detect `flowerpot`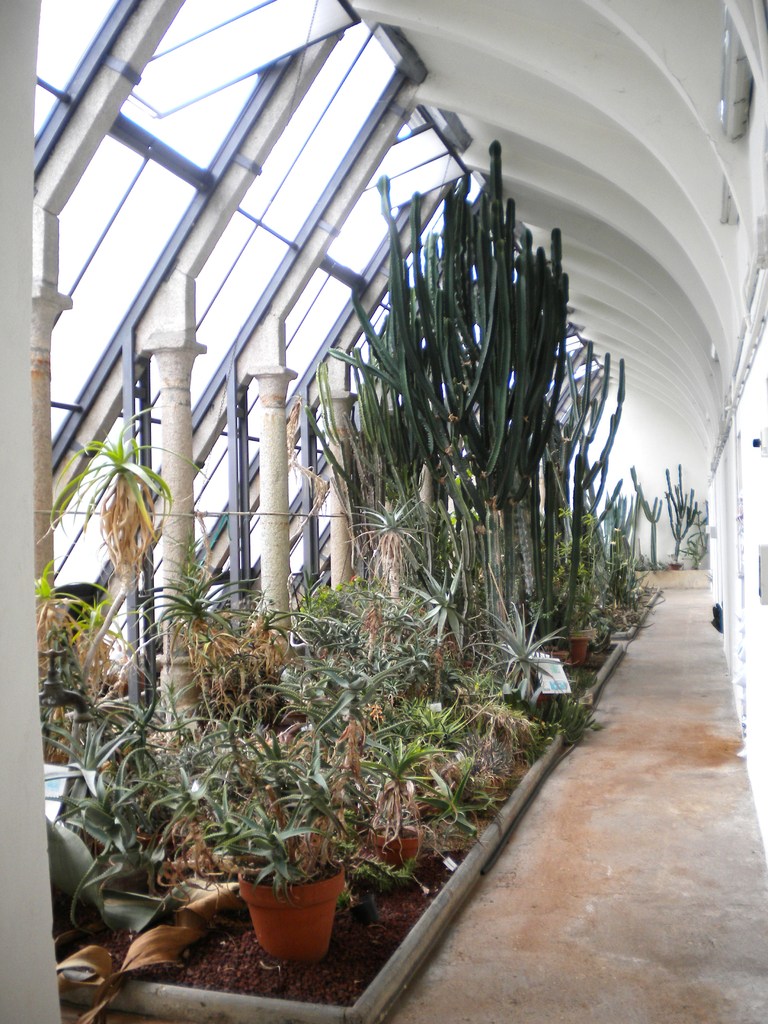
<bbox>549, 634, 593, 669</bbox>
